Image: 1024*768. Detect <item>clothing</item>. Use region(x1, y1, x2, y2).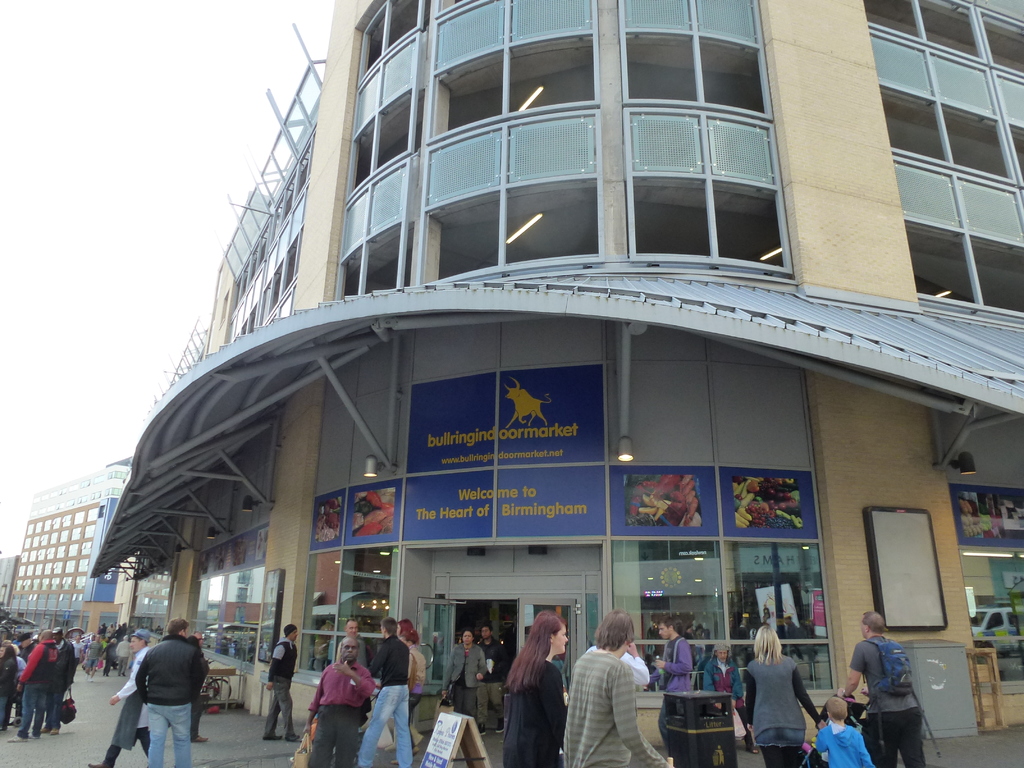
region(307, 658, 378, 767).
